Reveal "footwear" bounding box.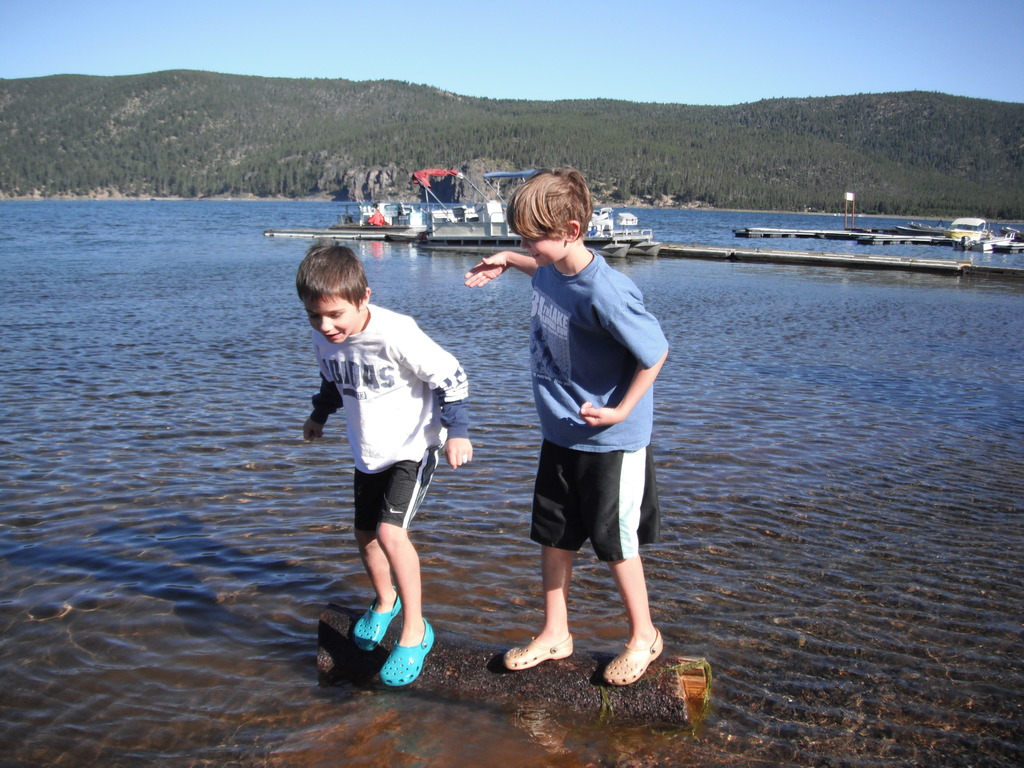
Revealed: 602/628/664/689.
